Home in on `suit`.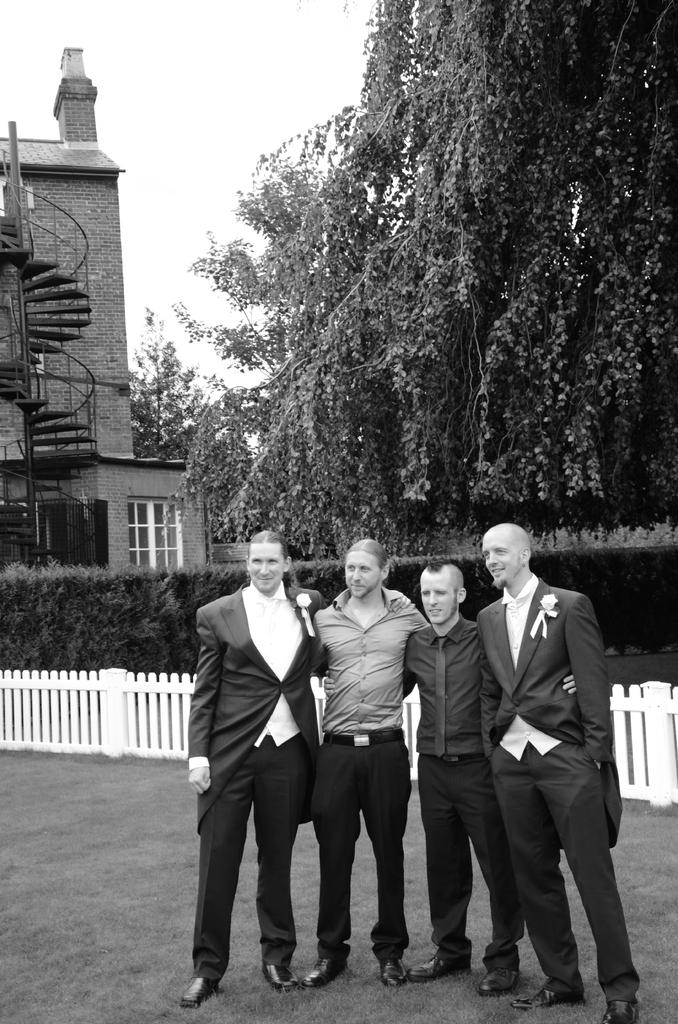
Homed in at bbox=[480, 571, 643, 1008].
